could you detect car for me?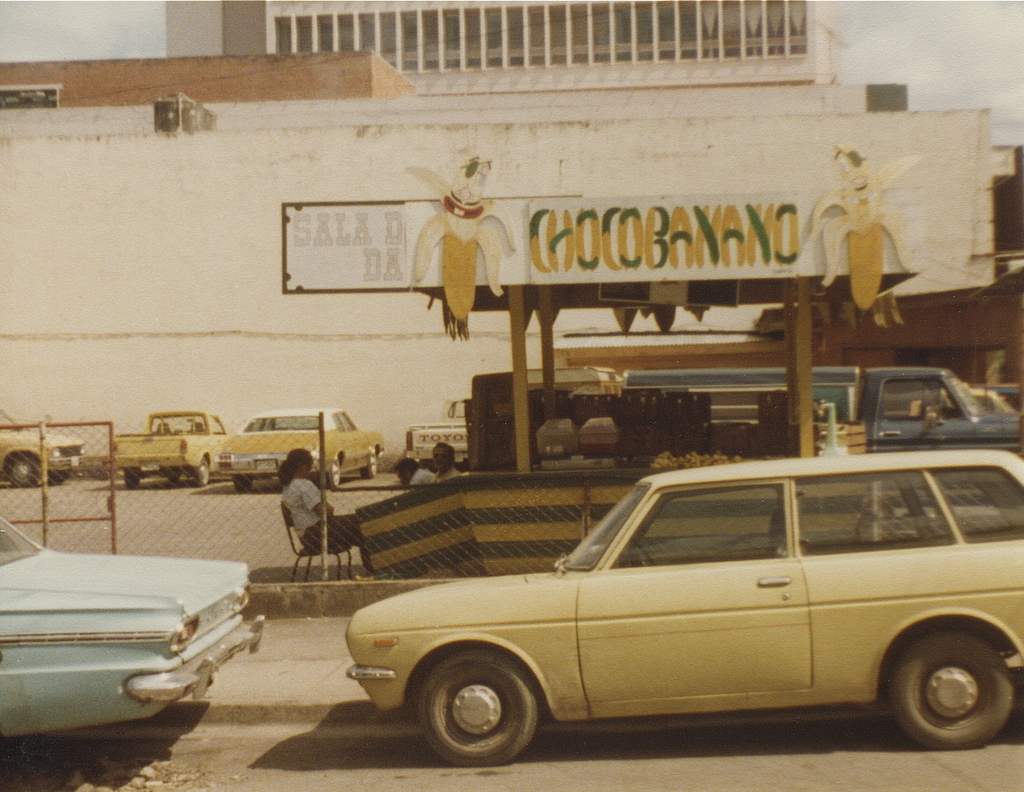
Detection result: BBox(344, 448, 1023, 778).
